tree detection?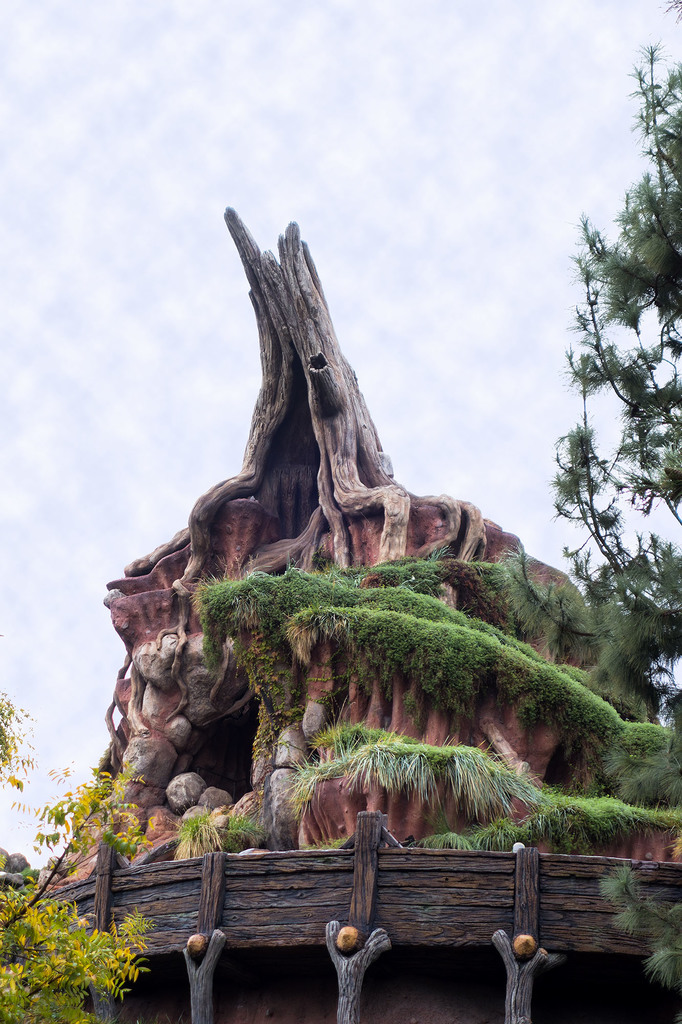
box(539, 0, 681, 733)
